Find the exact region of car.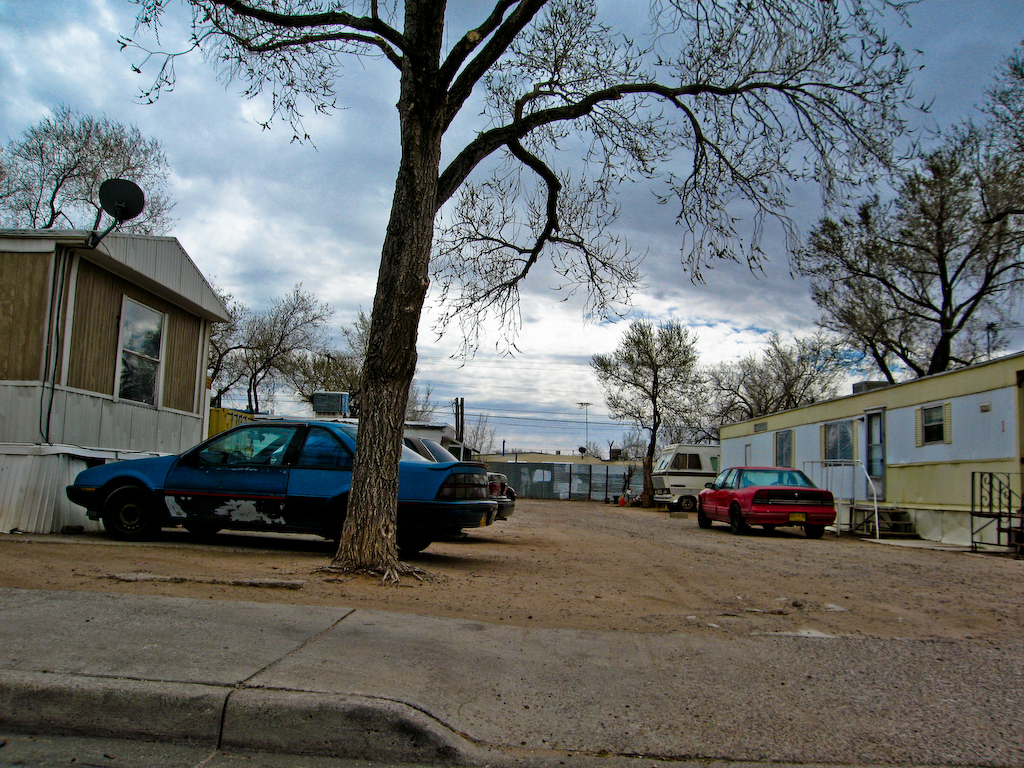
Exact region: [67,423,511,552].
